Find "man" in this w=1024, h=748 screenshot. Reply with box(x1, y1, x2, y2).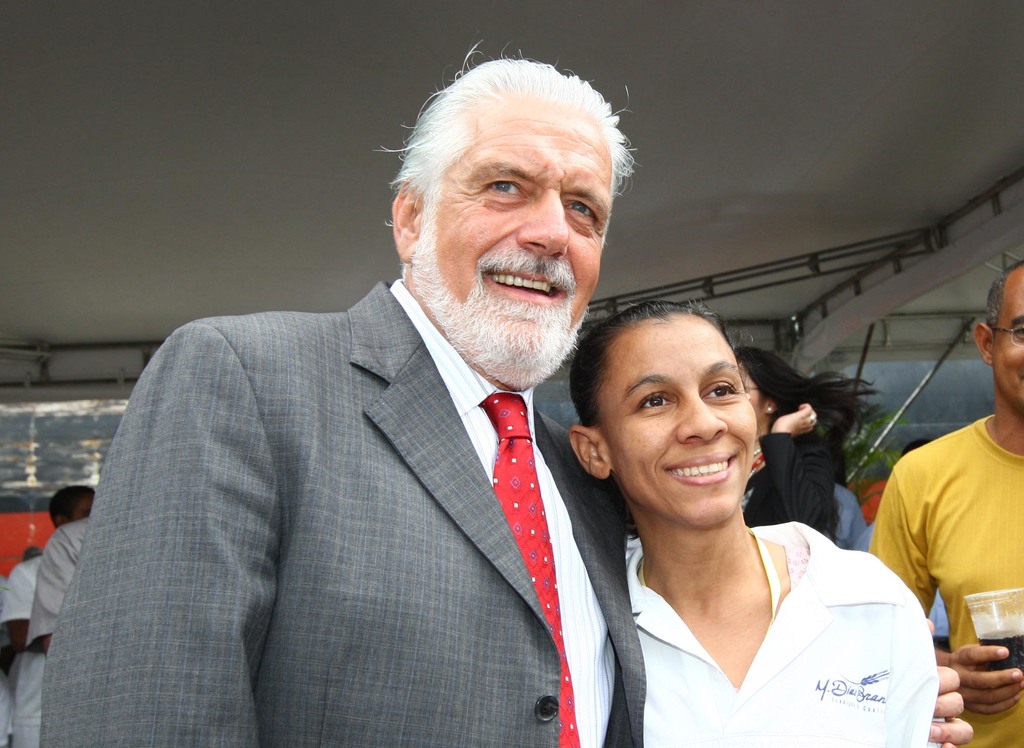
box(868, 263, 1023, 747).
